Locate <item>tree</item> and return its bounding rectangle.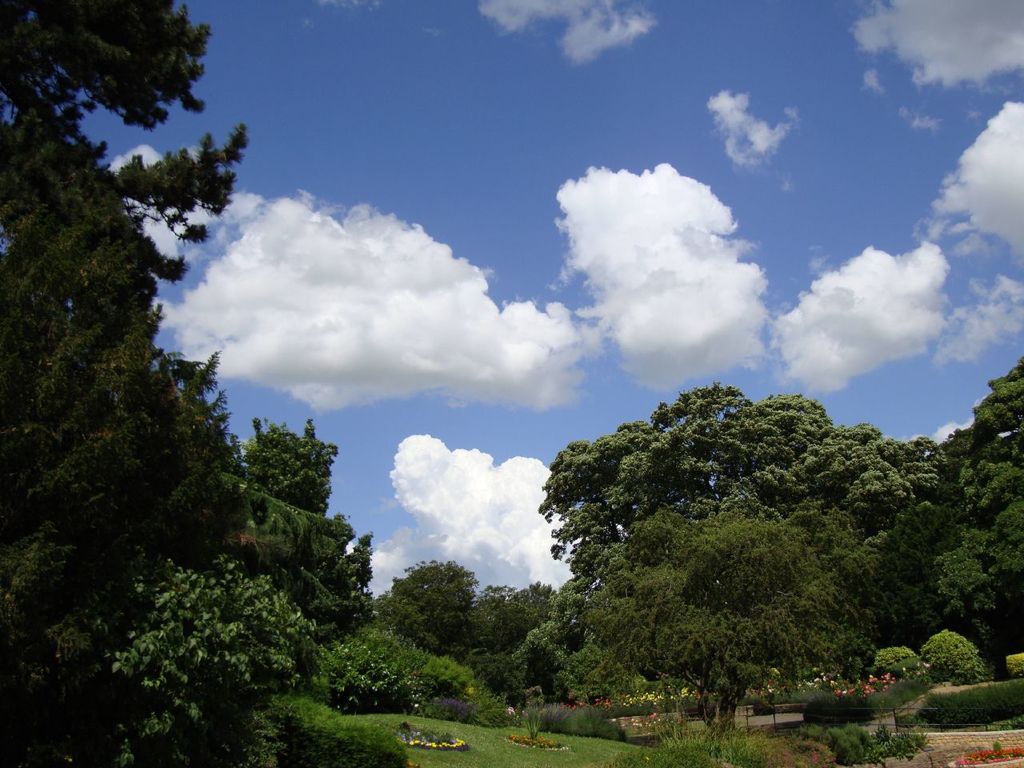
bbox=(306, 530, 379, 633).
